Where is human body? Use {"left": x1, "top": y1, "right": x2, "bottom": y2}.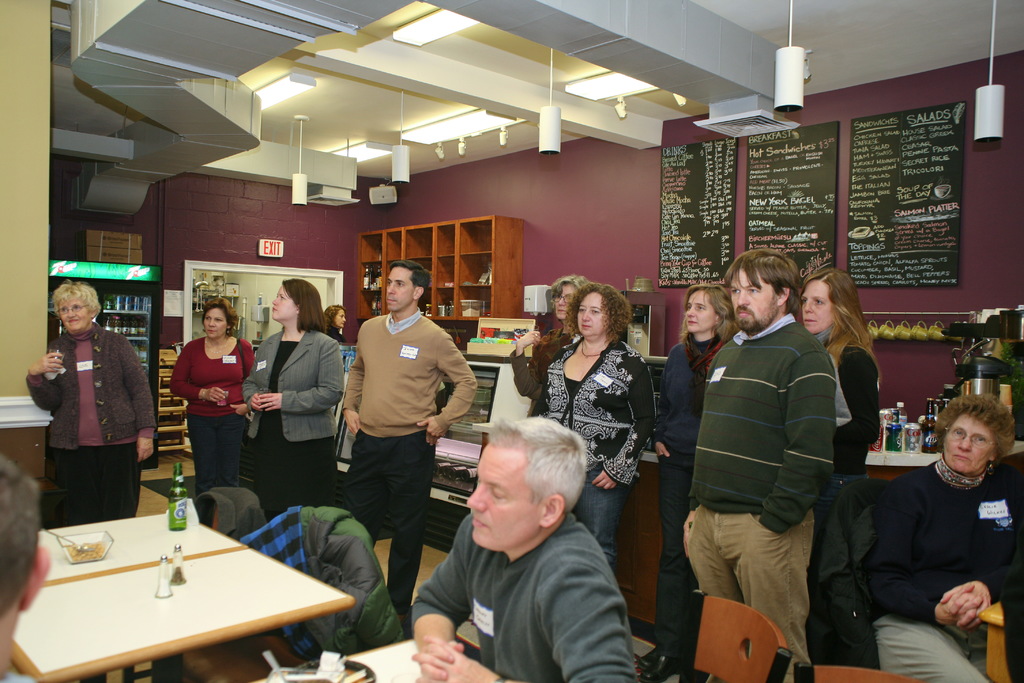
{"left": 787, "top": 254, "right": 885, "bottom": 667}.
